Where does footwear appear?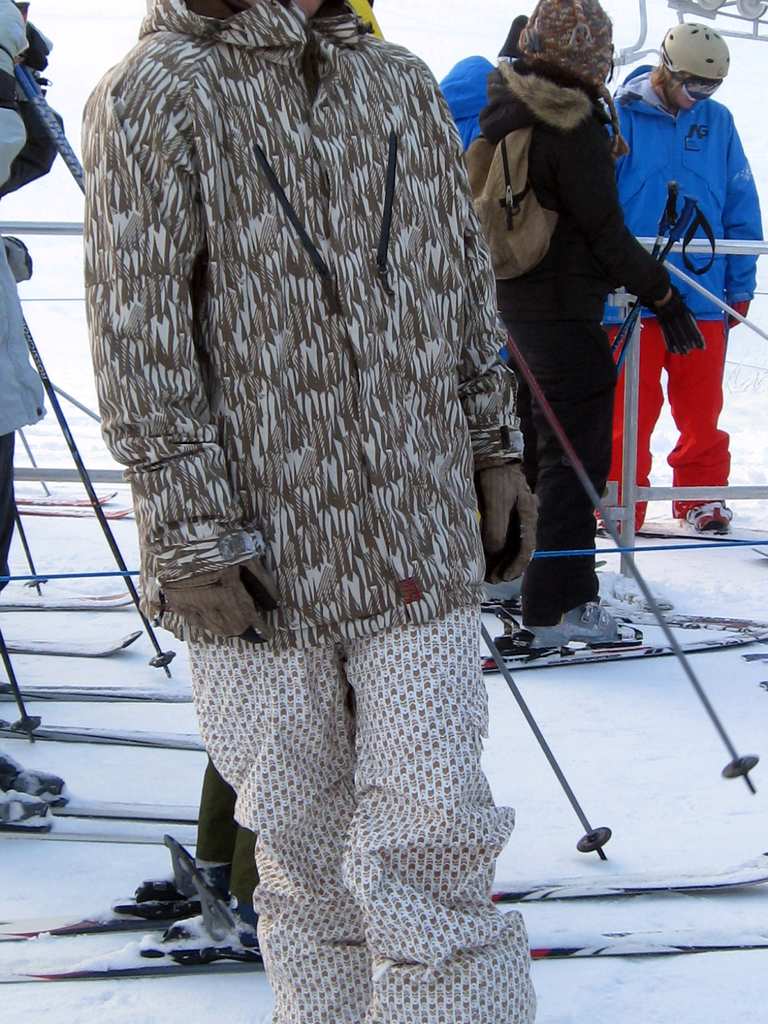
Appears at [687, 498, 730, 526].
